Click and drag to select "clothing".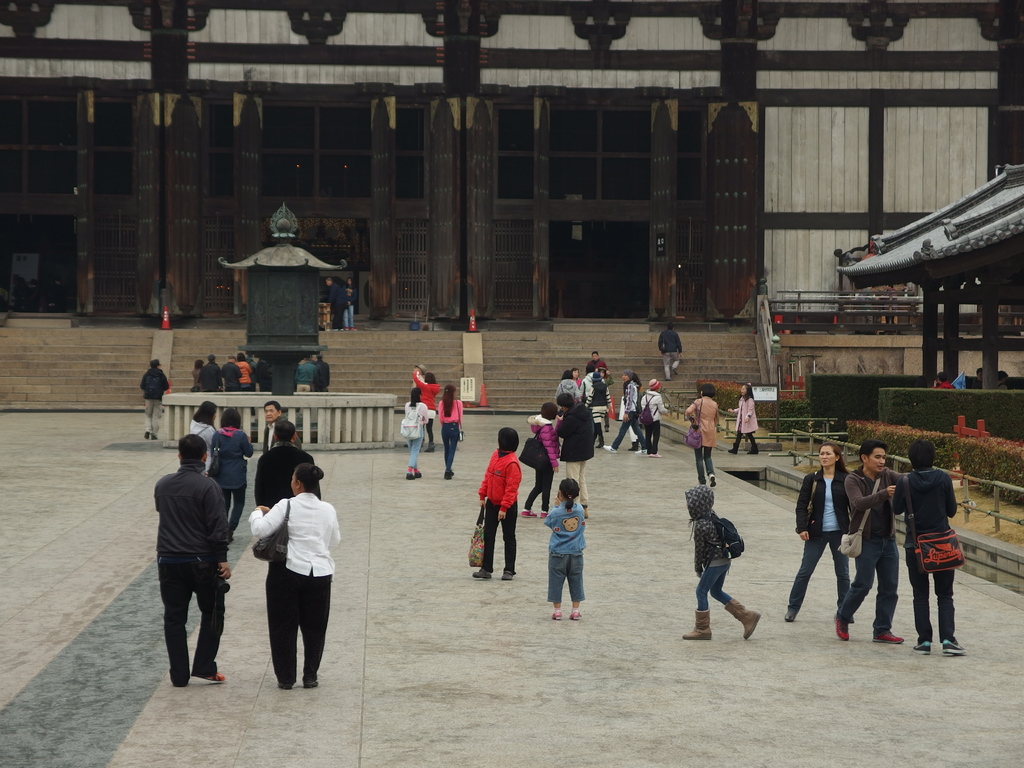
Selection: [479,445,523,575].
